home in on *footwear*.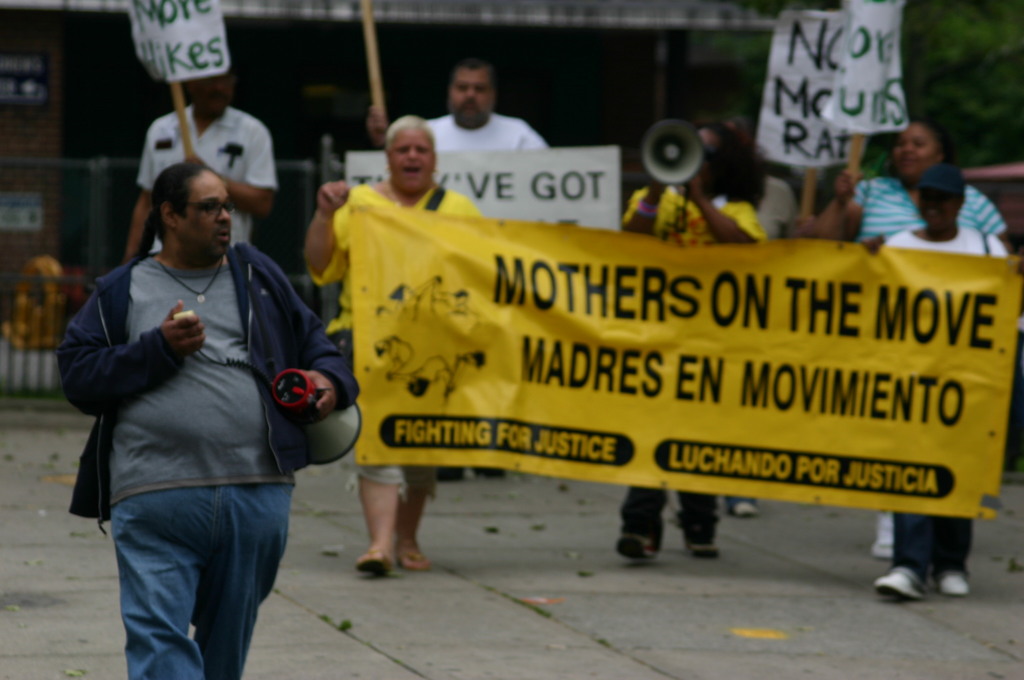
Homed in at (x1=360, y1=552, x2=391, y2=576).
